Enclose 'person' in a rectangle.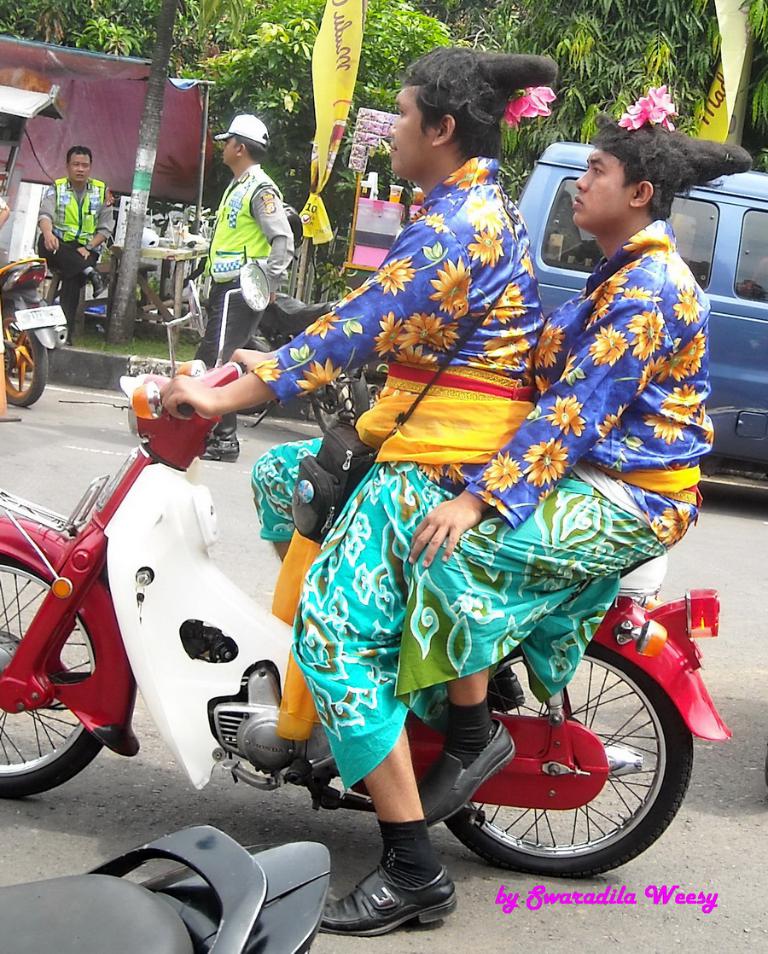
bbox=(394, 85, 753, 829).
